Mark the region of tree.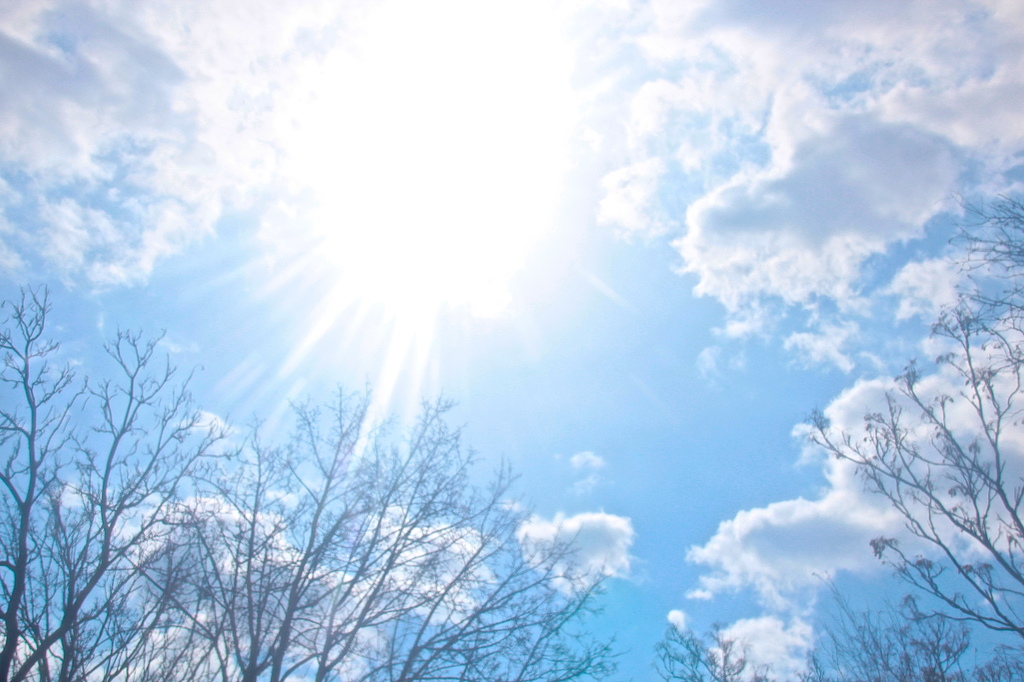
Region: bbox=[665, 629, 781, 681].
